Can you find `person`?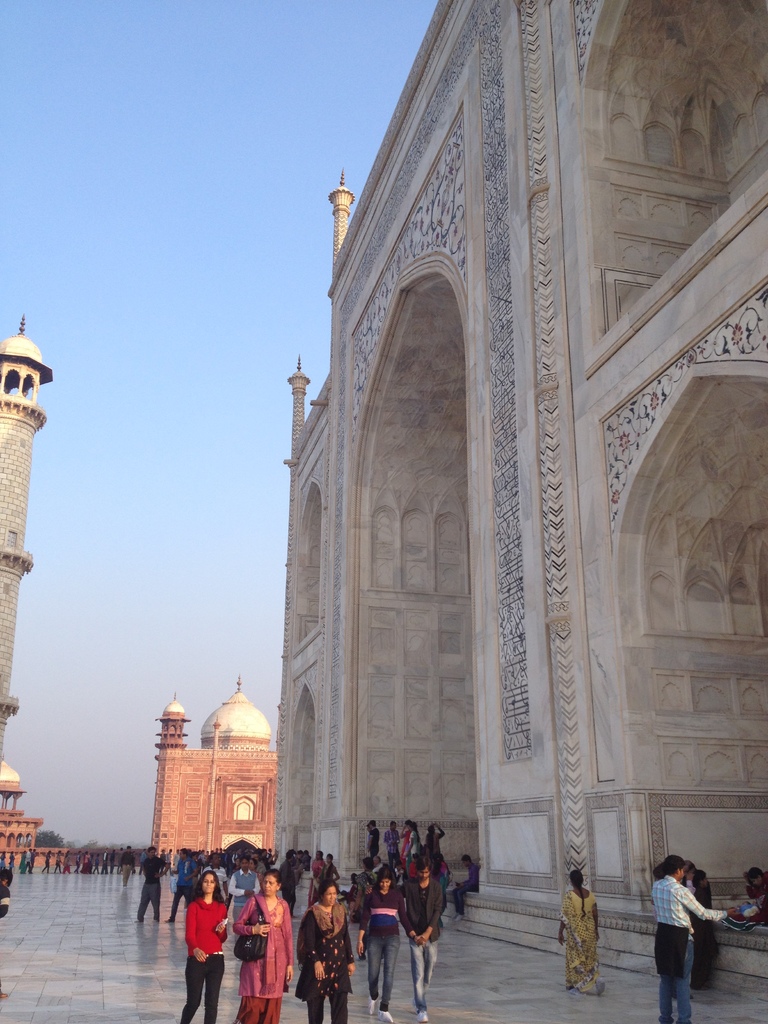
Yes, bounding box: bbox=[288, 847, 302, 868].
